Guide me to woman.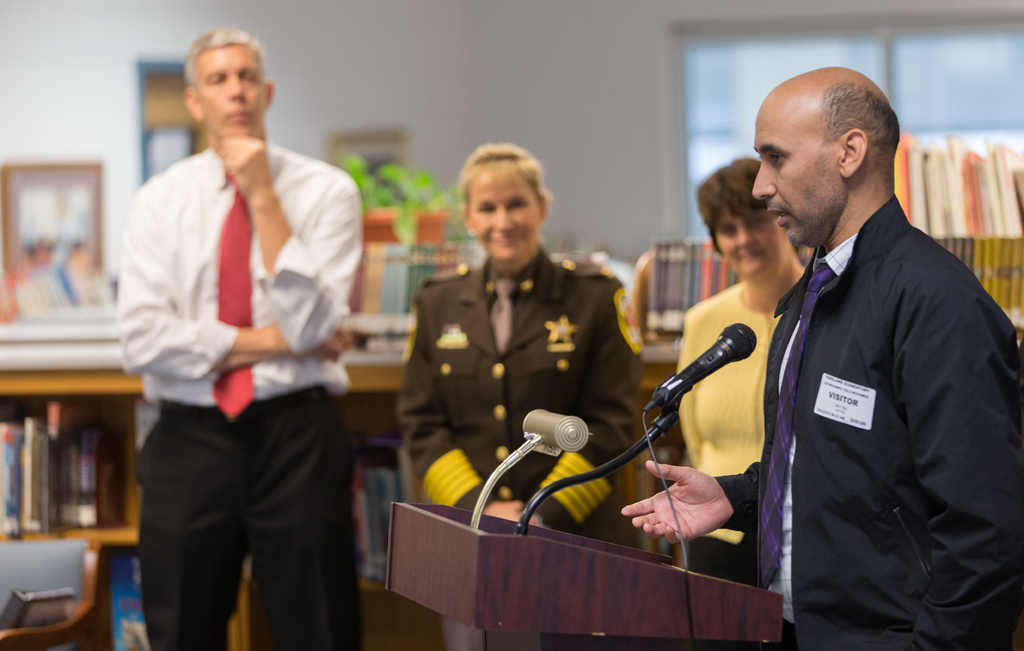
Guidance: <box>670,156,813,580</box>.
